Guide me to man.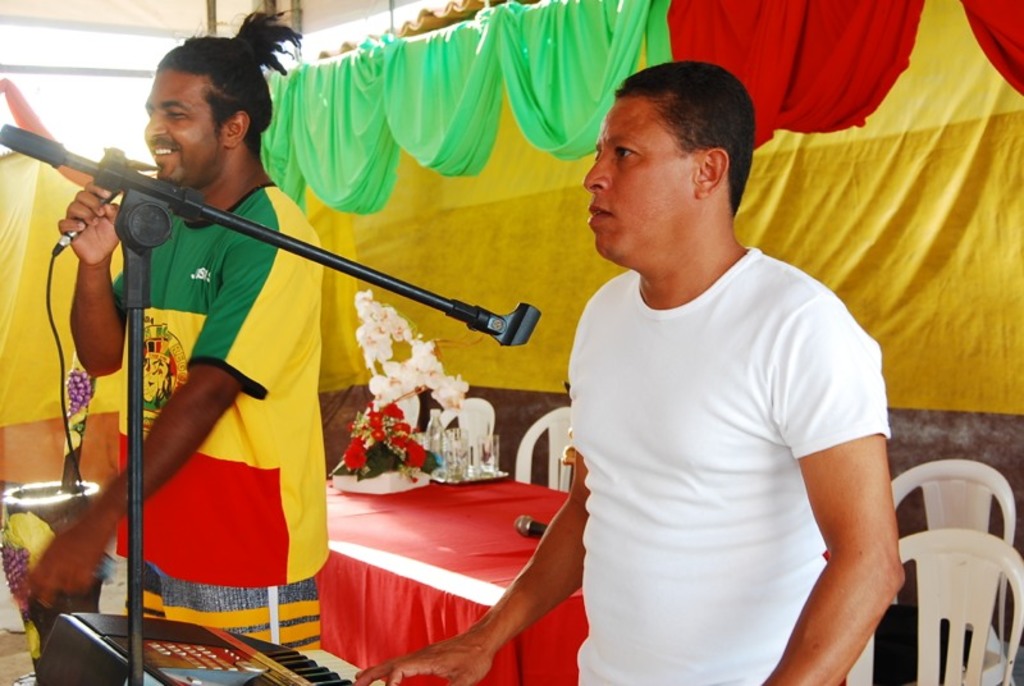
Guidance: 410:73:920:657.
